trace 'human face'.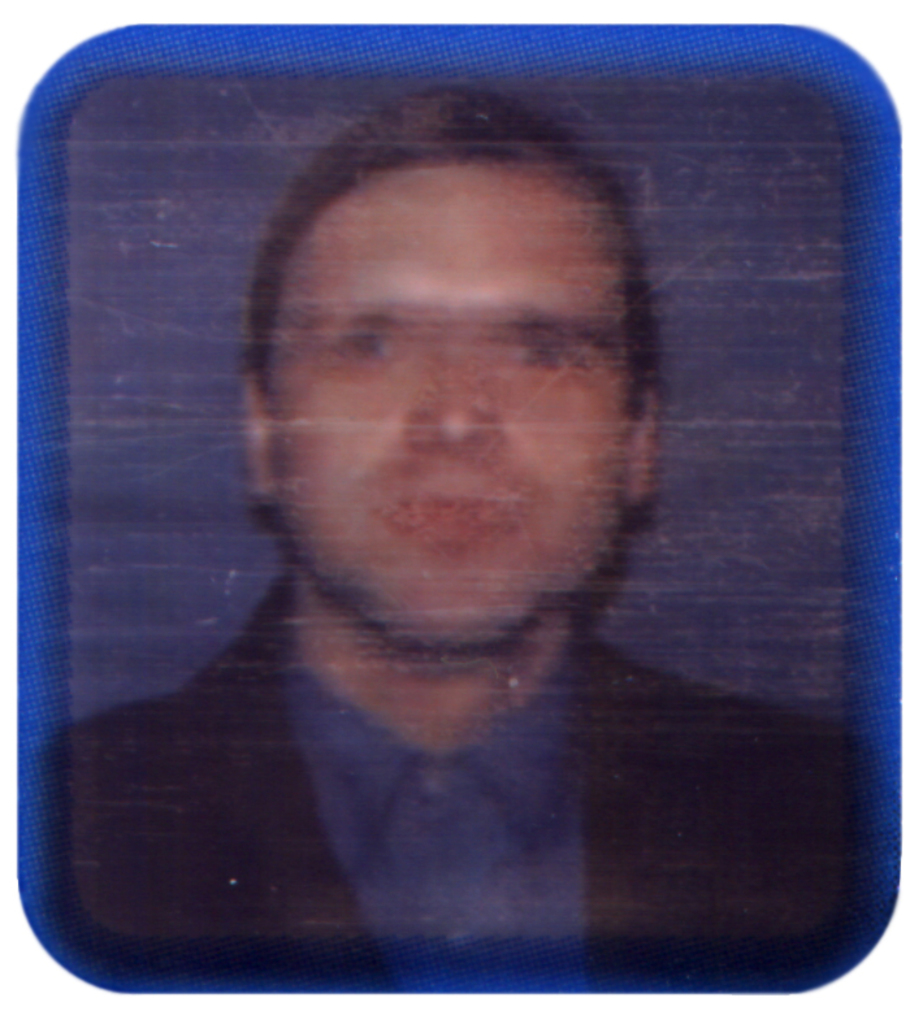
Traced to [270,161,636,654].
